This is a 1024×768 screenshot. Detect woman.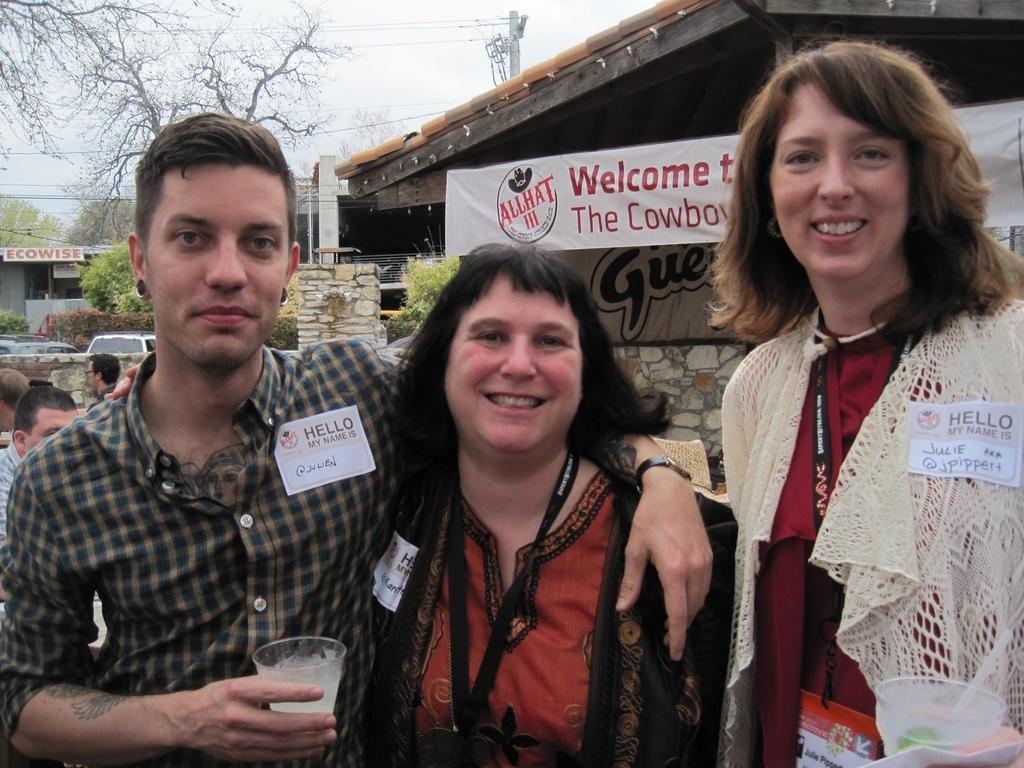
679/94/1023/751.
